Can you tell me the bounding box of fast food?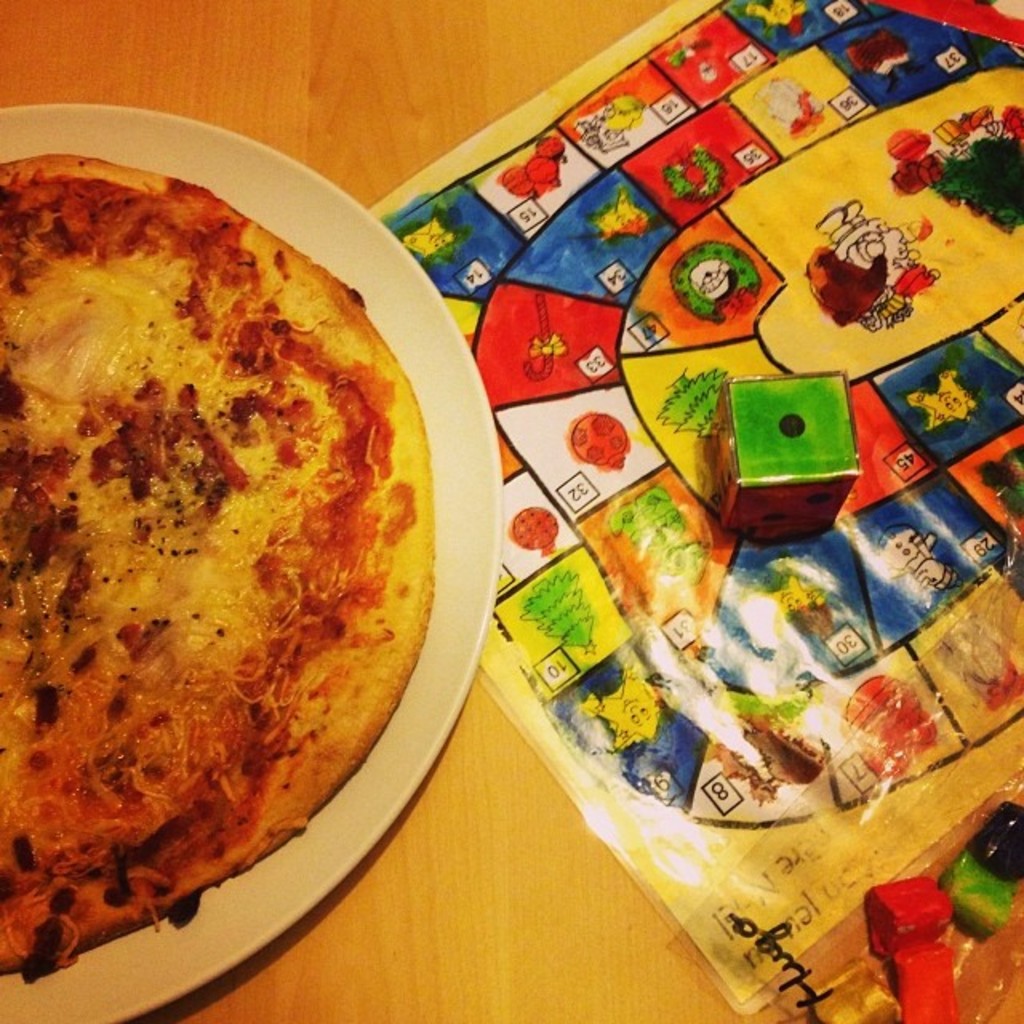
bbox(0, 107, 445, 981).
